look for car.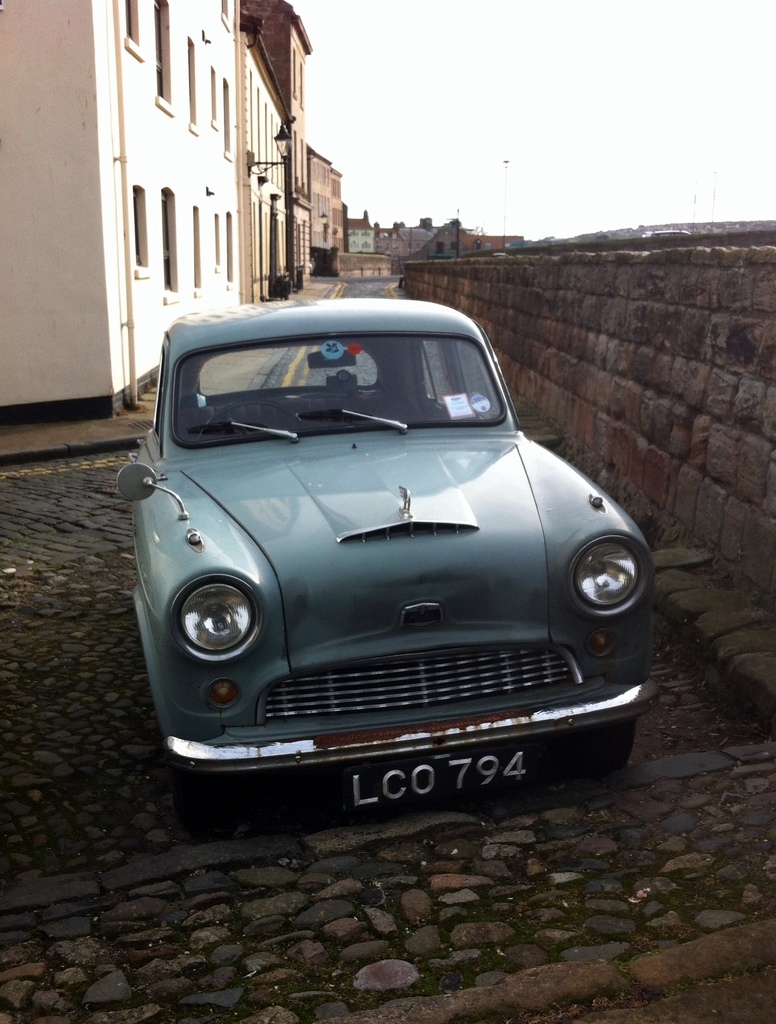
Found: detection(115, 291, 656, 822).
